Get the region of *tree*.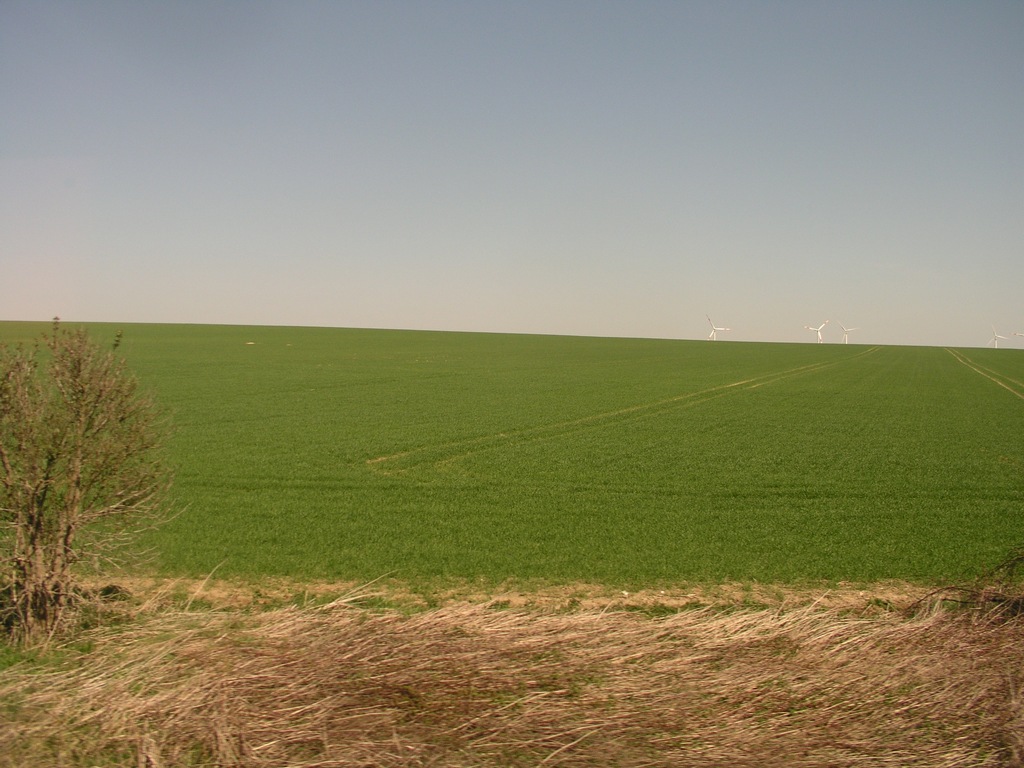
bbox=(12, 299, 175, 617).
